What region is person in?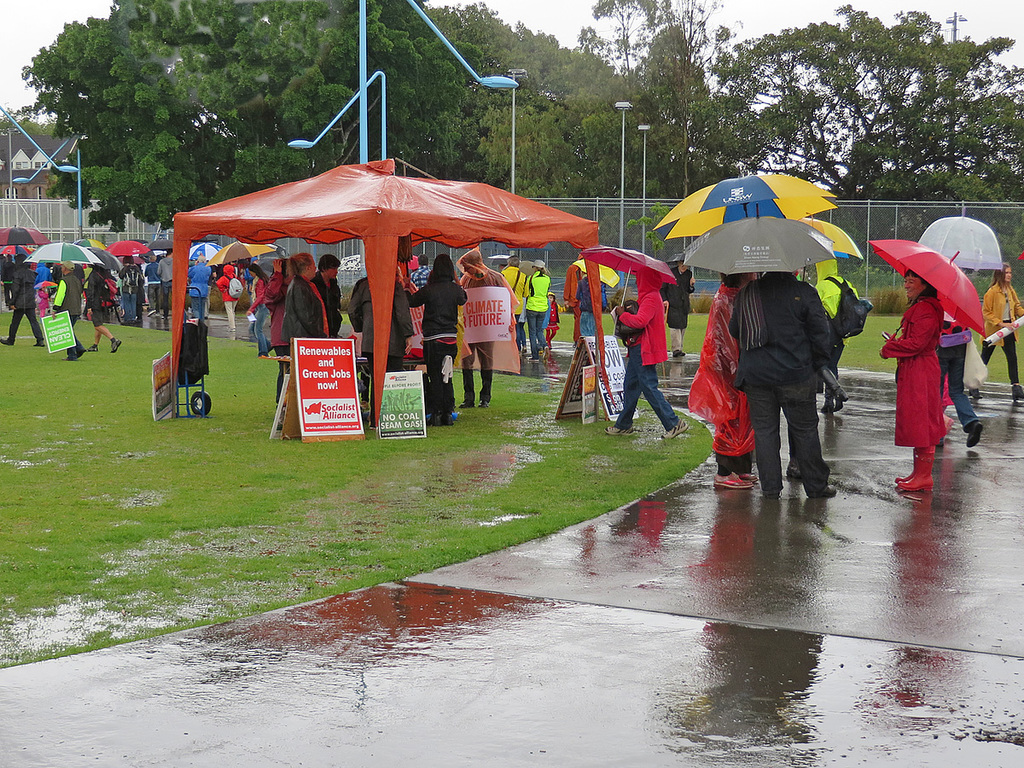
region(187, 258, 212, 326).
